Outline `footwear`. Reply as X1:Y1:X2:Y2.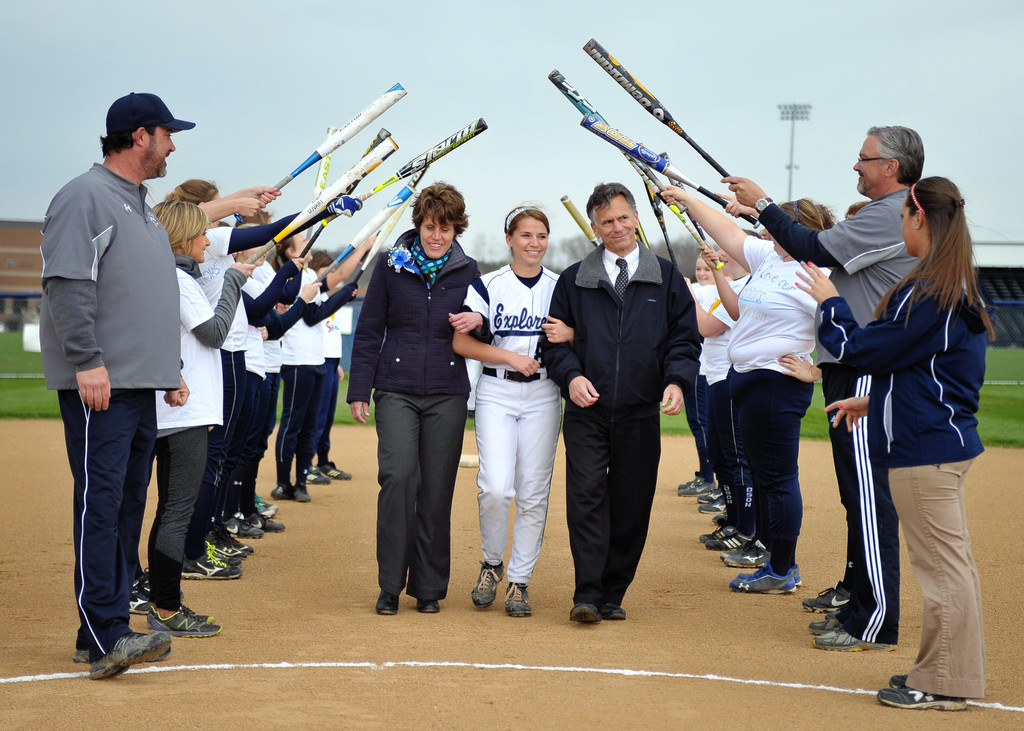
566:605:601:625.
